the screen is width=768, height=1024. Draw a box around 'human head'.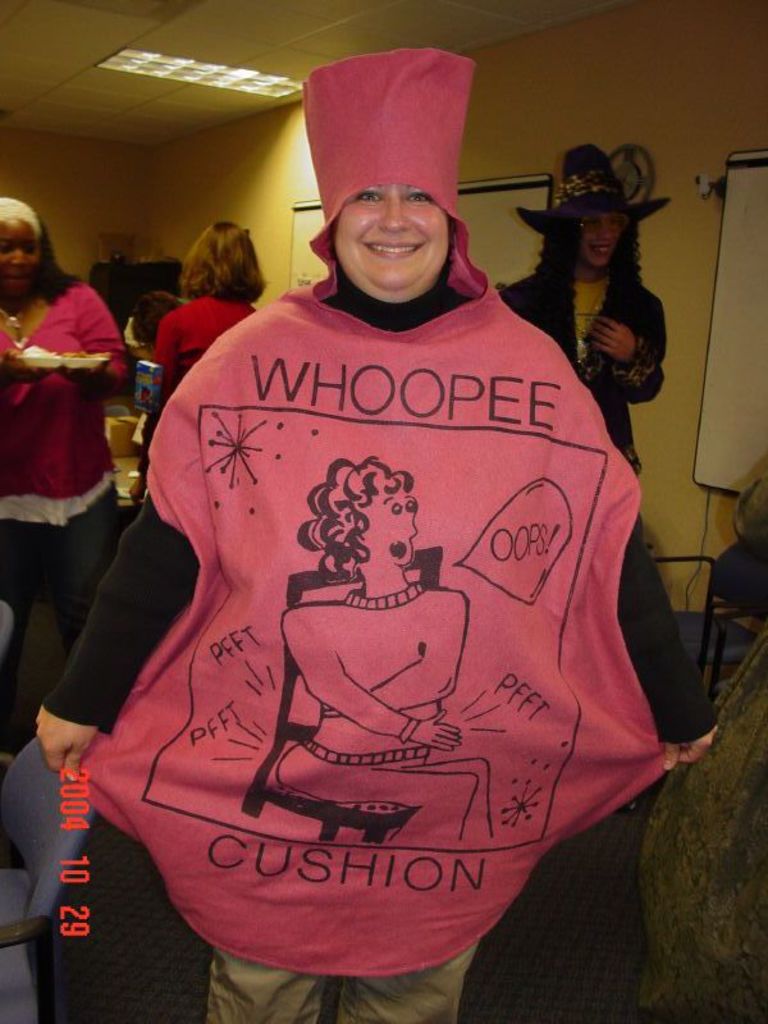
detection(131, 293, 179, 348).
